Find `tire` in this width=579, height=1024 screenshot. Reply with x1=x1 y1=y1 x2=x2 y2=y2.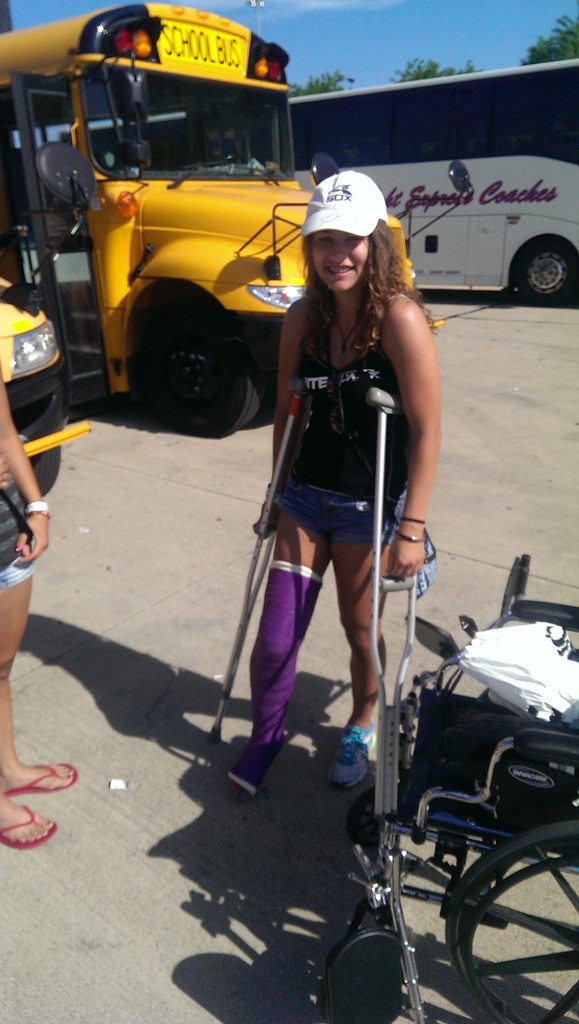
x1=125 y1=281 x2=273 y2=440.
